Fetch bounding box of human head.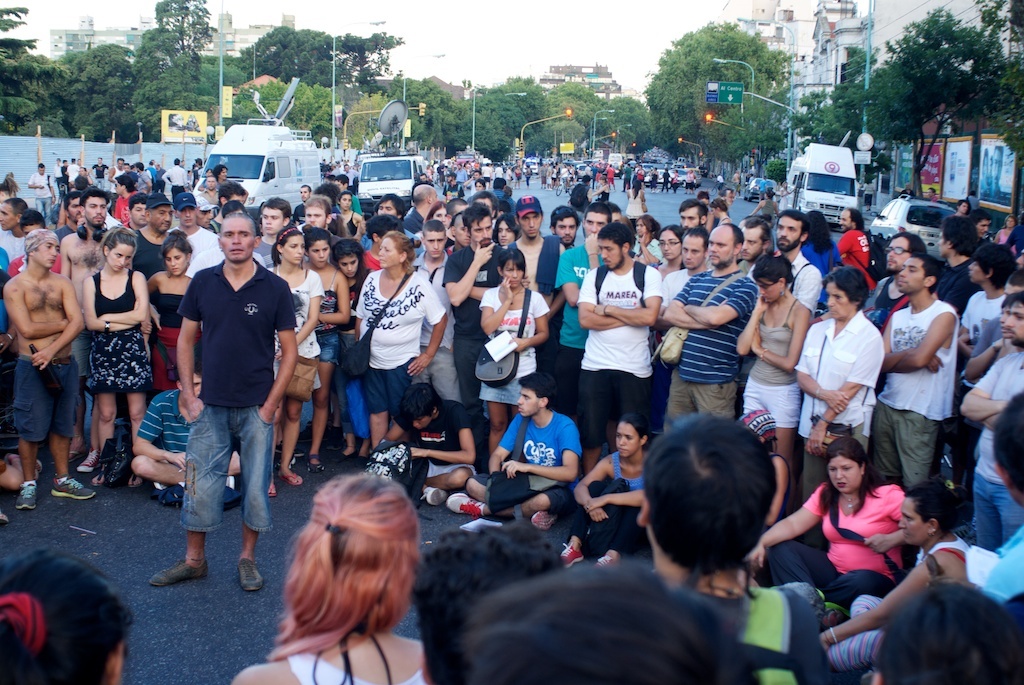
Bbox: {"left": 805, "top": 209, "right": 829, "bottom": 245}.
